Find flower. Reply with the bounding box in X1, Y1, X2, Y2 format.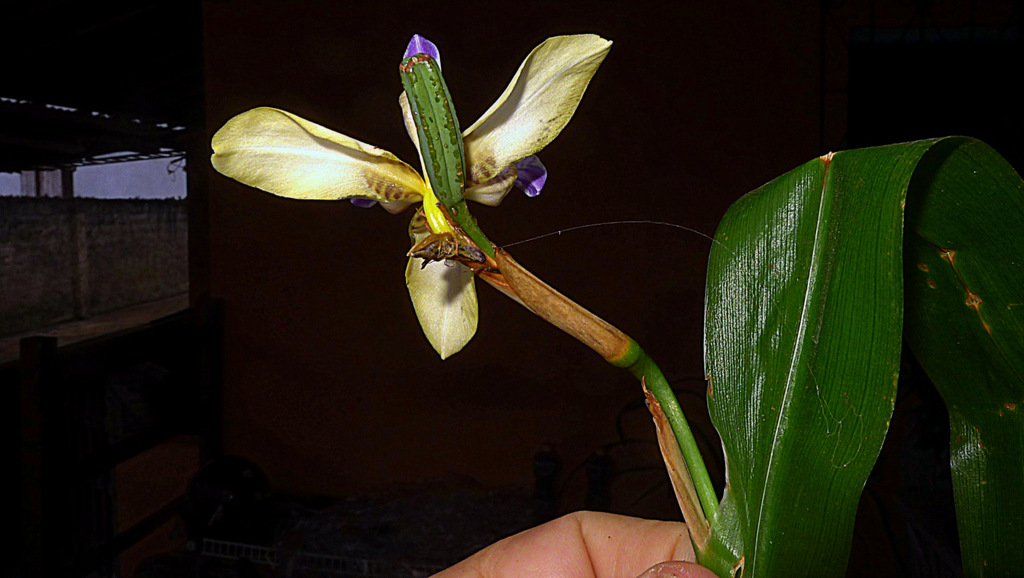
210, 35, 611, 357.
